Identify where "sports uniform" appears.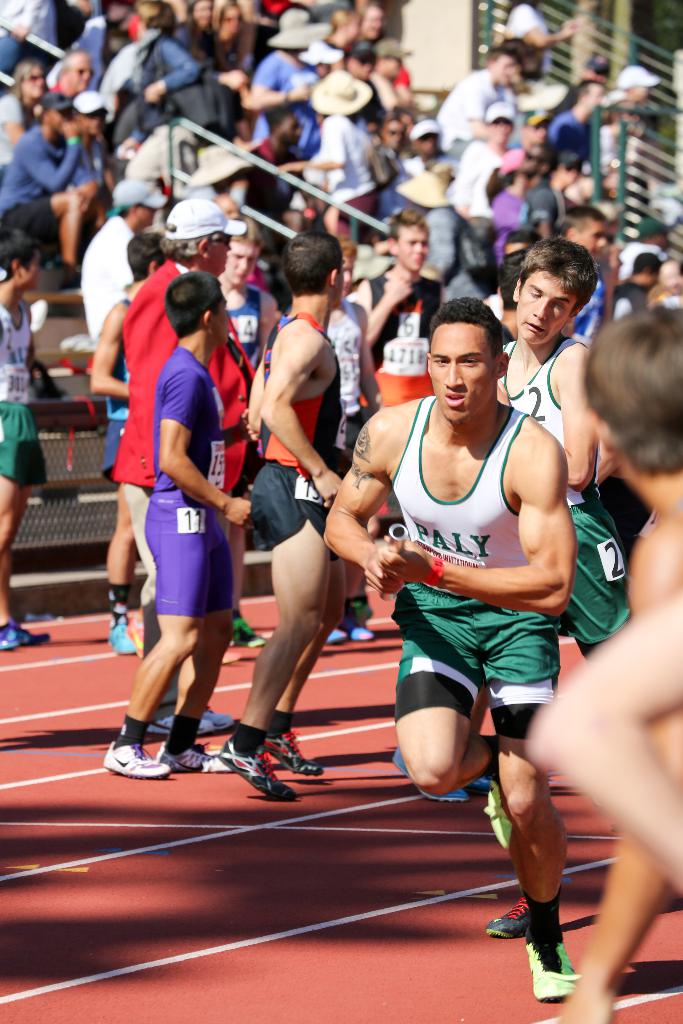
Appears at locate(0, 291, 67, 673).
